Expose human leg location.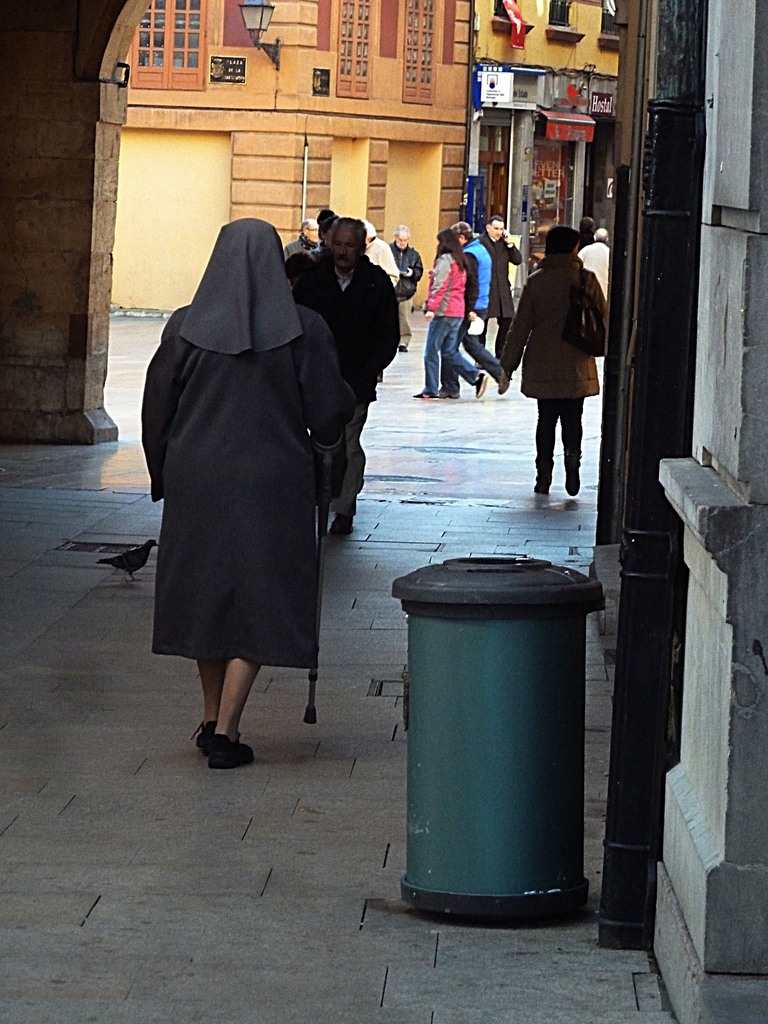
Exposed at BBox(202, 659, 255, 778).
